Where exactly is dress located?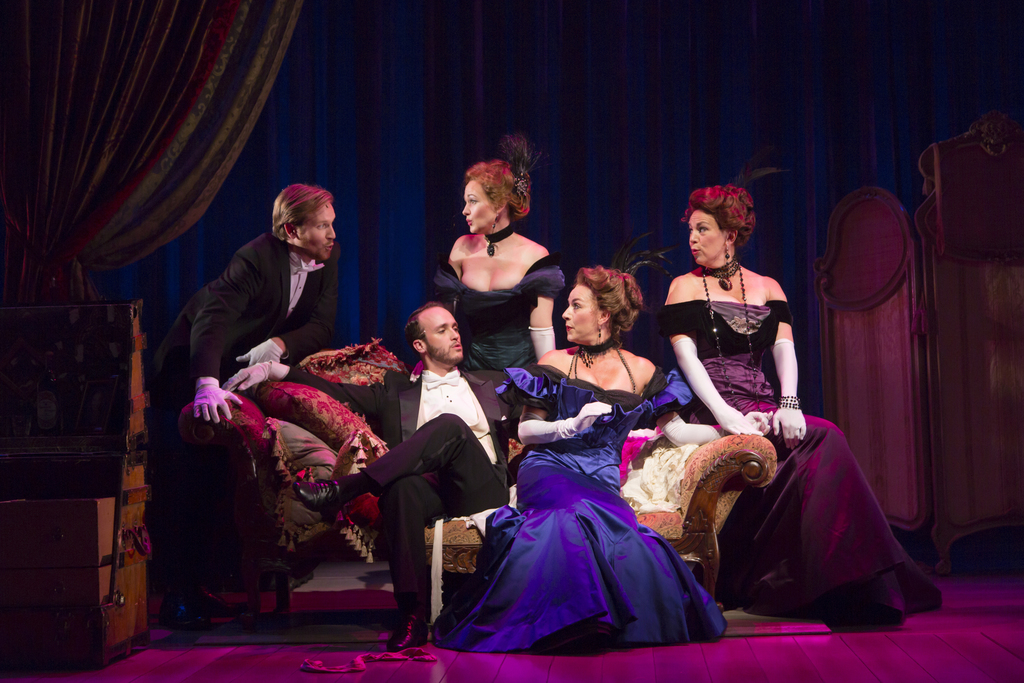
Its bounding box is box=[658, 296, 948, 634].
